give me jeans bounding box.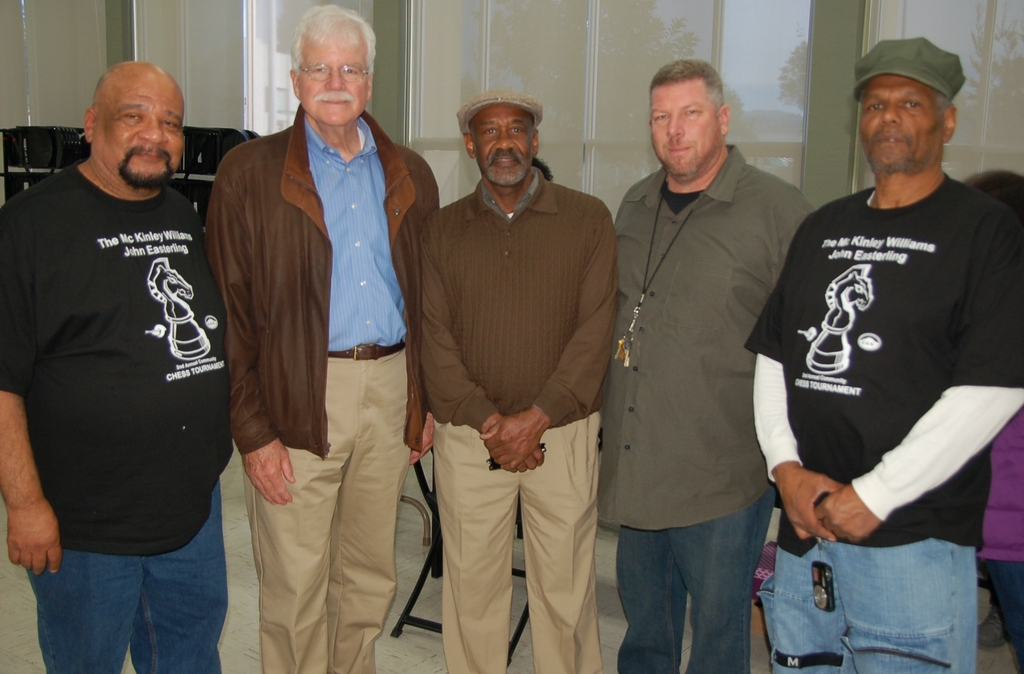
pyautogui.locateOnScreen(756, 536, 977, 673).
